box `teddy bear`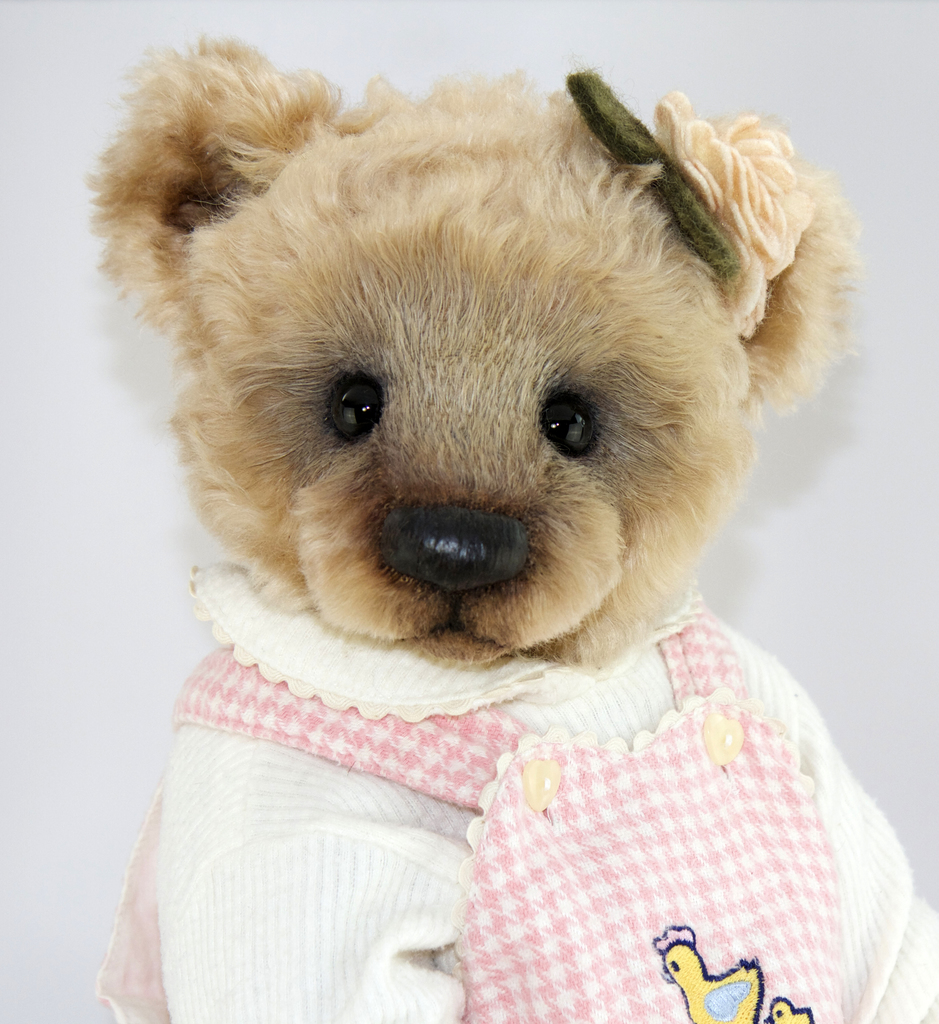
Rect(79, 30, 938, 1023)
